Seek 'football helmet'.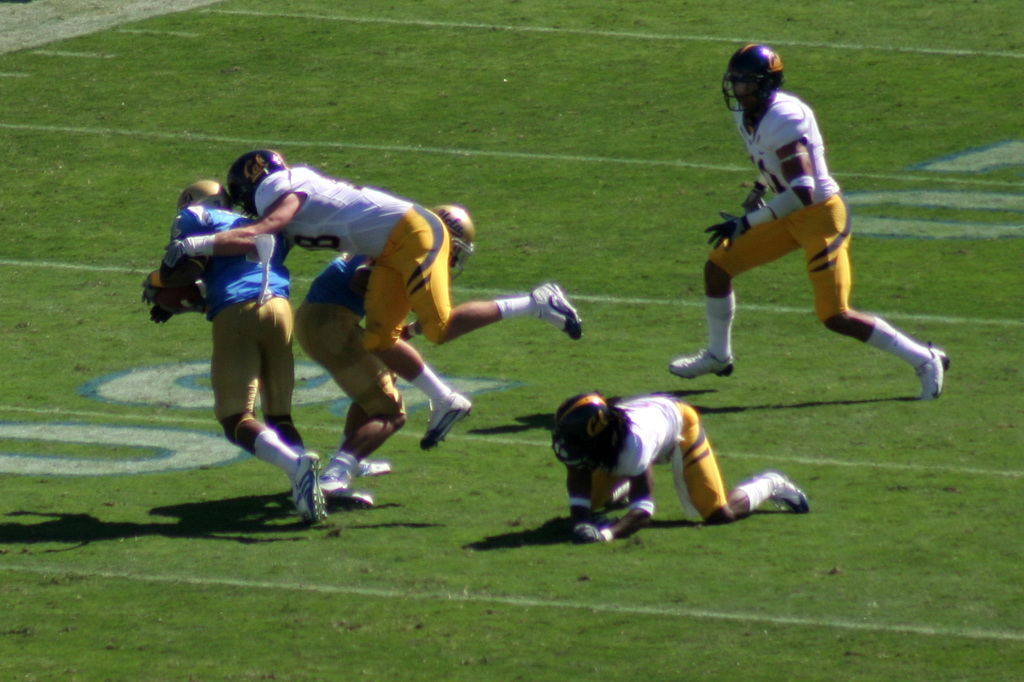
x1=176 y1=177 x2=226 y2=214.
